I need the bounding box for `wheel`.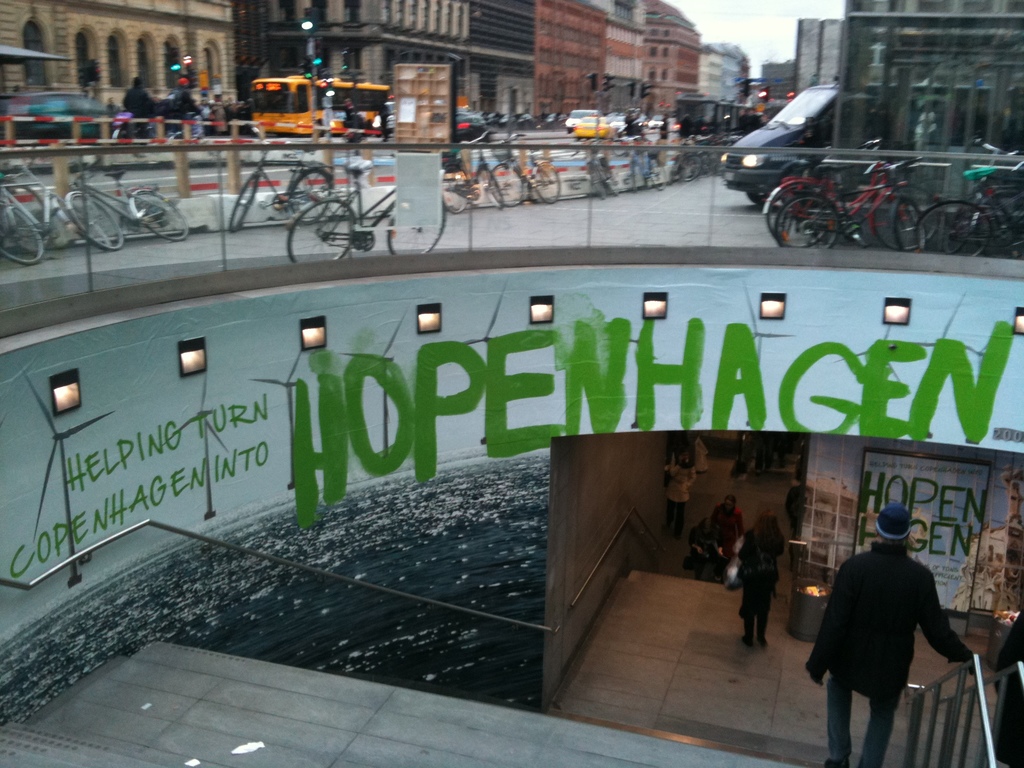
Here it is: rect(763, 185, 852, 248).
